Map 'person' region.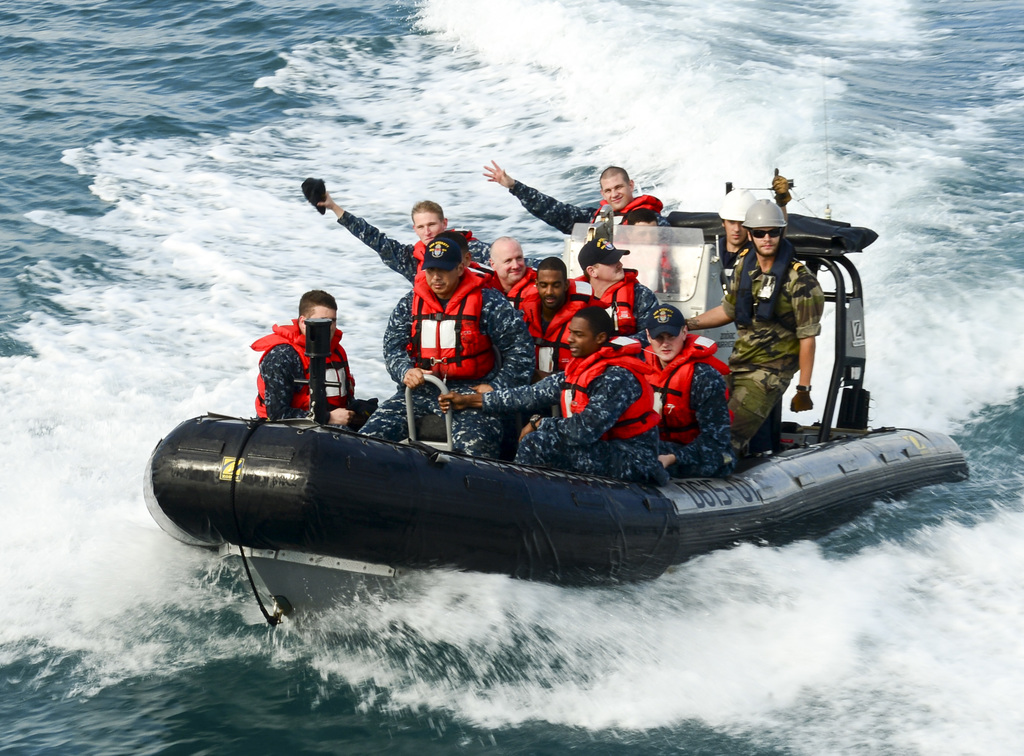
Mapped to rect(242, 277, 356, 430).
